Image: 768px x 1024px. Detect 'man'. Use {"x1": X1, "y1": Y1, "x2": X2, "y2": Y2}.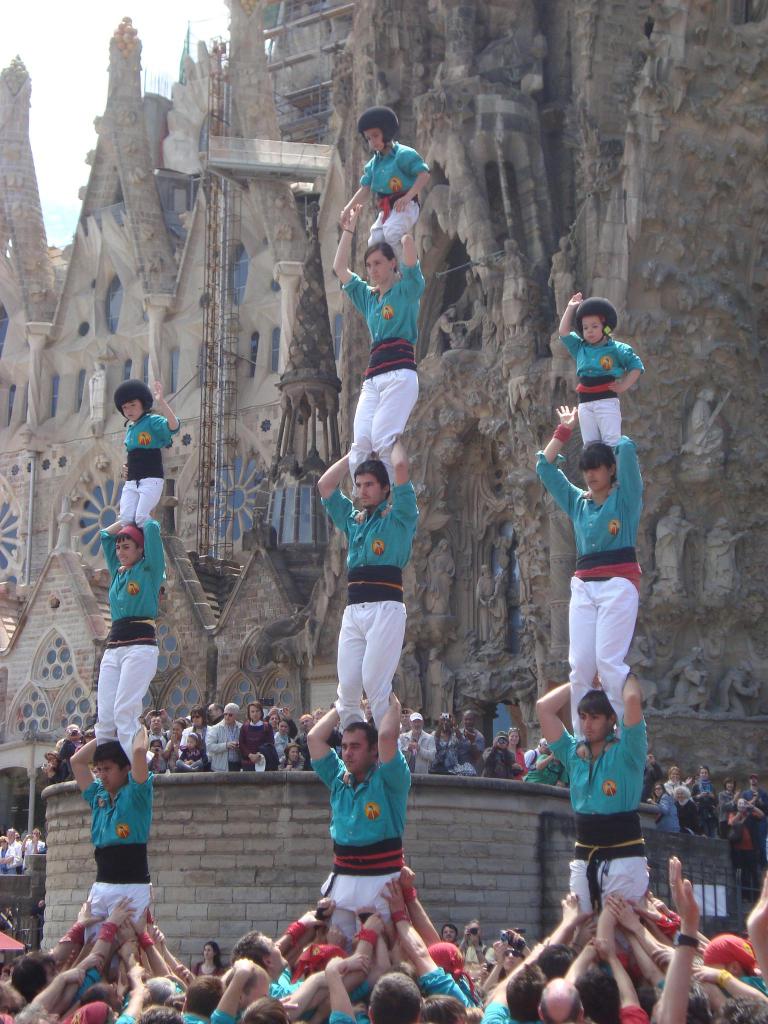
{"x1": 119, "y1": 378, "x2": 188, "y2": 532}.
